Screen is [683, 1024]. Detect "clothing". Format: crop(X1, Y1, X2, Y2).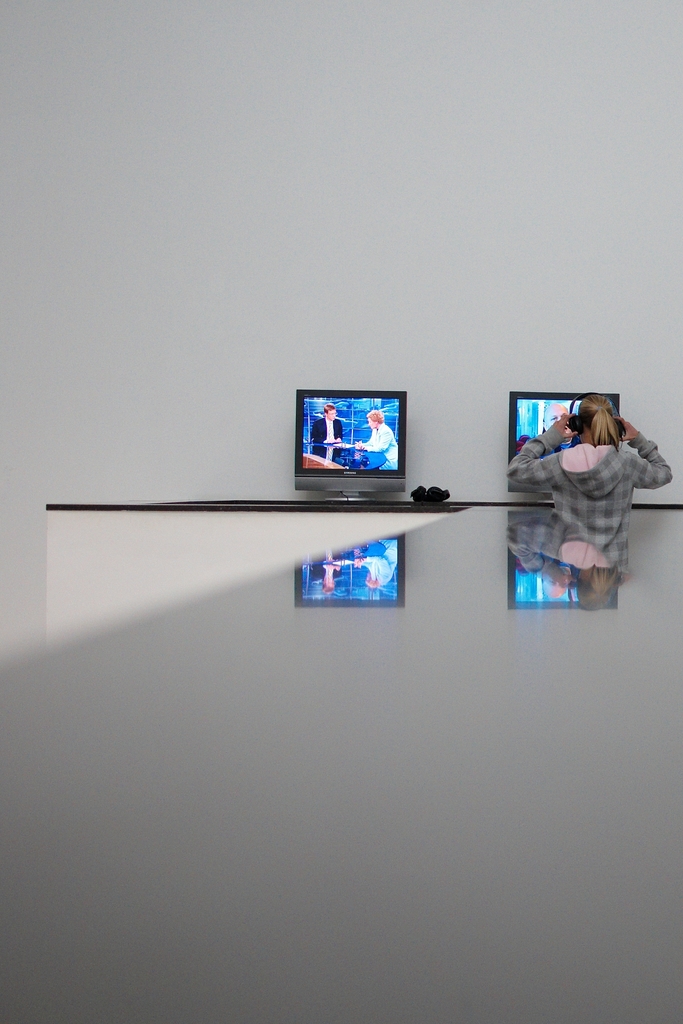
crop(506, 417, 650, 606).
